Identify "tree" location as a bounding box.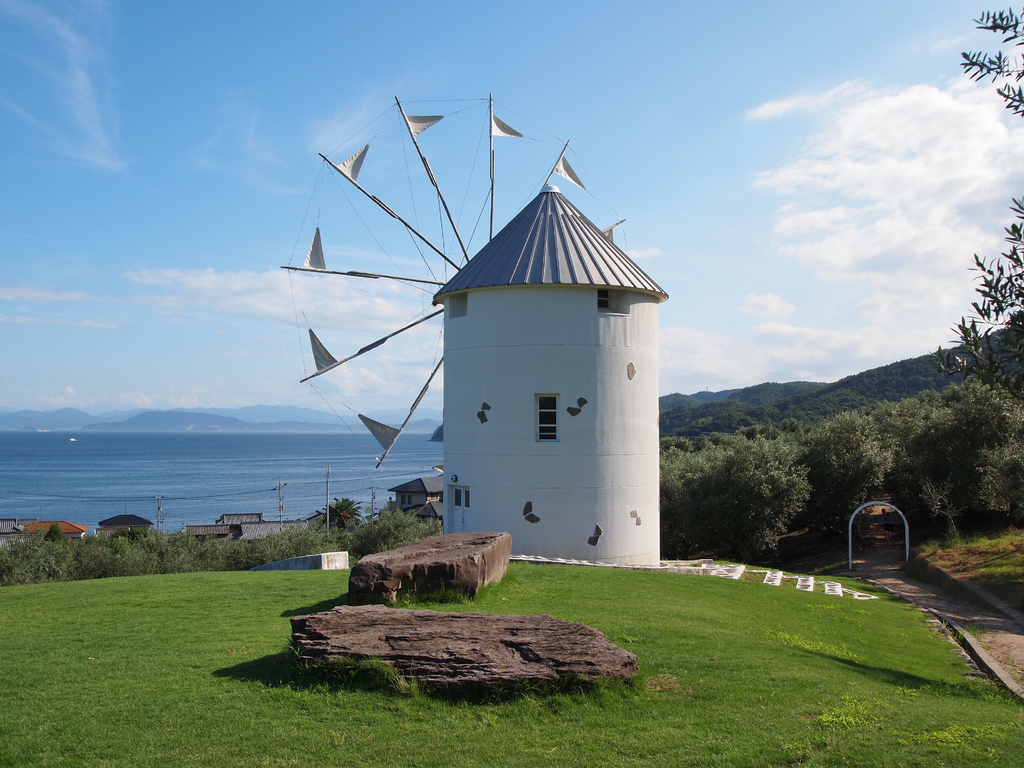
l=687, t=438, r=816, b=573.
